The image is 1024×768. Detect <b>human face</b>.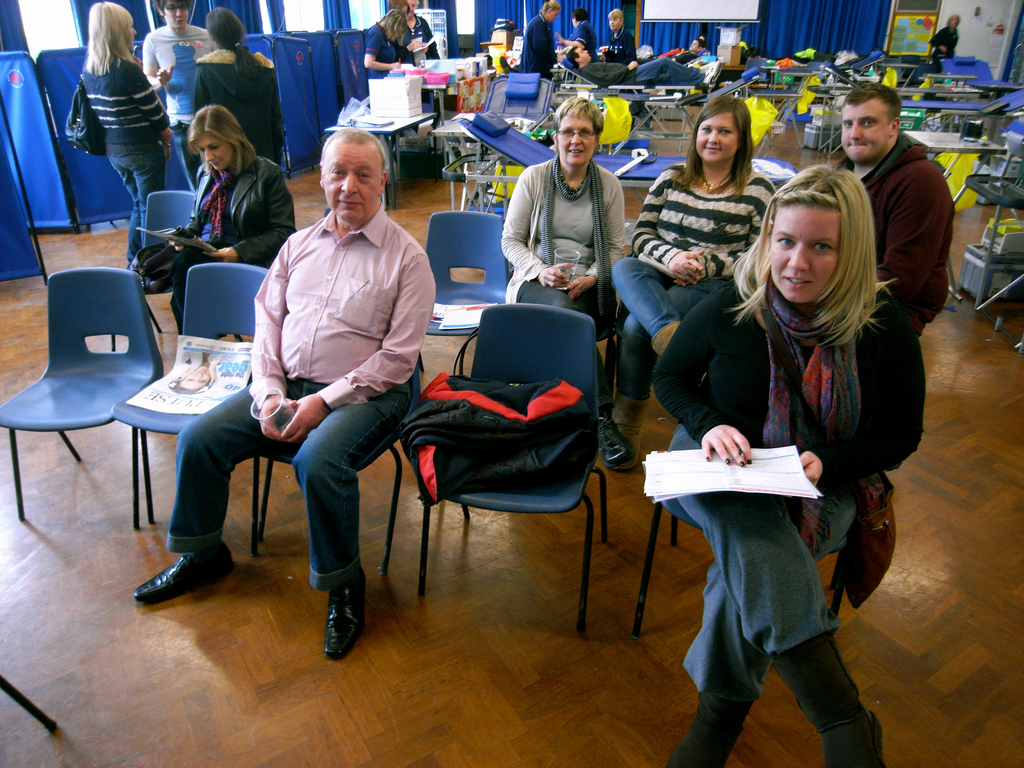
Detection: detection(324, 143, 380, 221).
